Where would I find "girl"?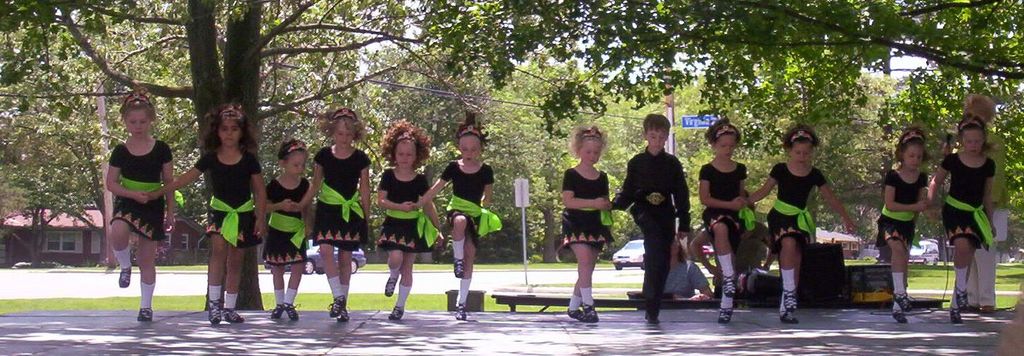
At bbox=[873, 124, 928, 321].
